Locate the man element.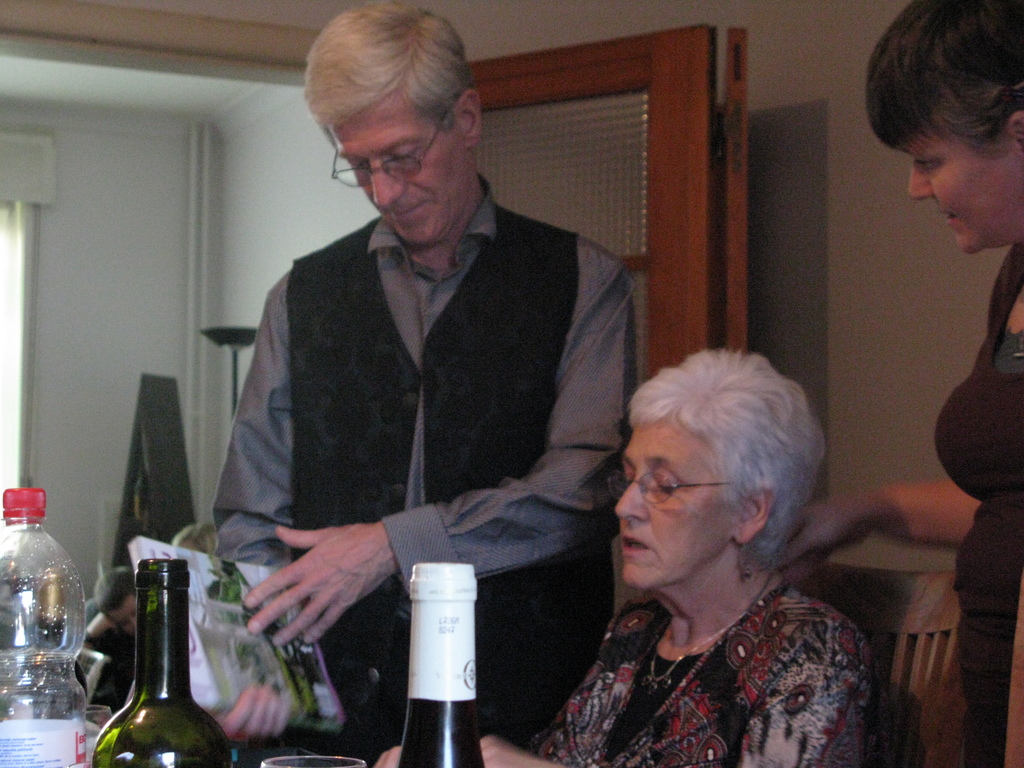
Element bbox: region(205, 0, 635, 767).
